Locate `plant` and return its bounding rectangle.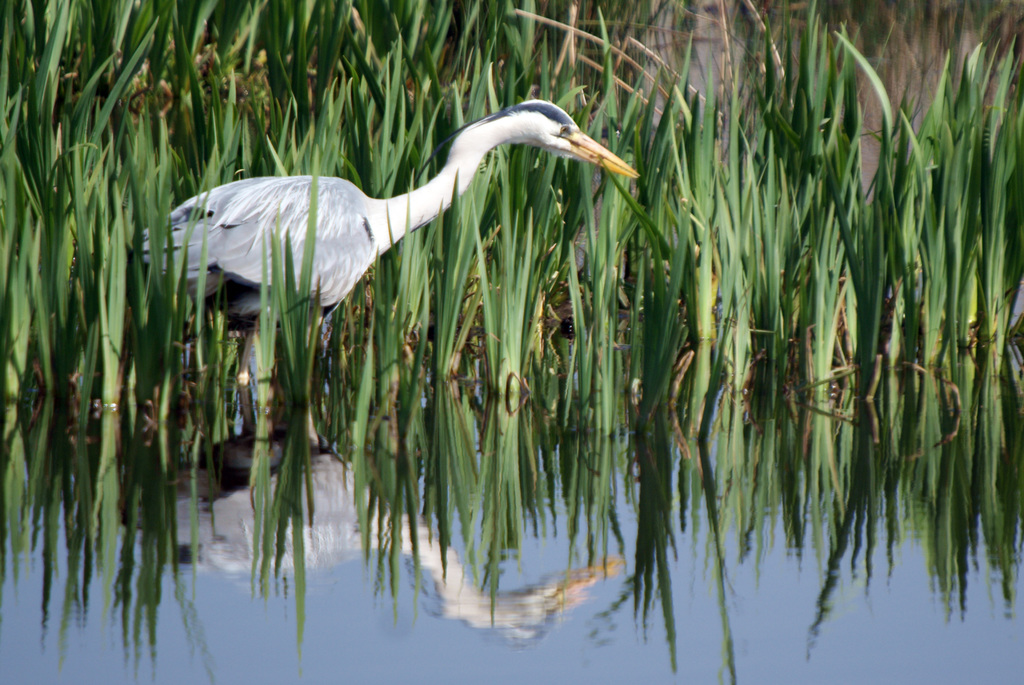
BBox(253, 206, 282, 380).
